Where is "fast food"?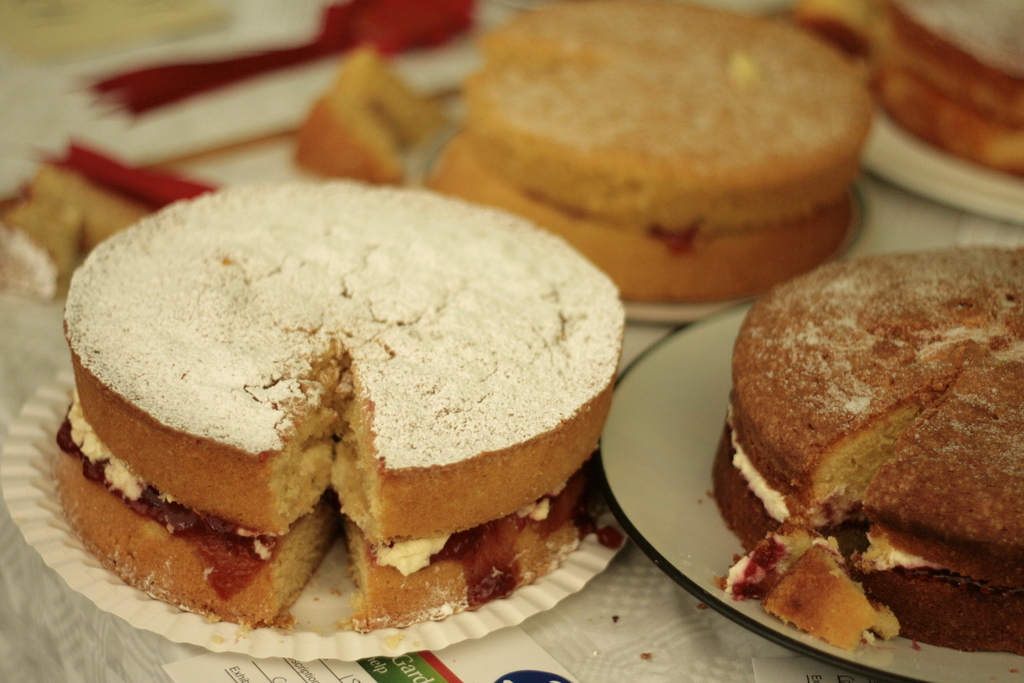
<box>796,0,1023,181</box>.
